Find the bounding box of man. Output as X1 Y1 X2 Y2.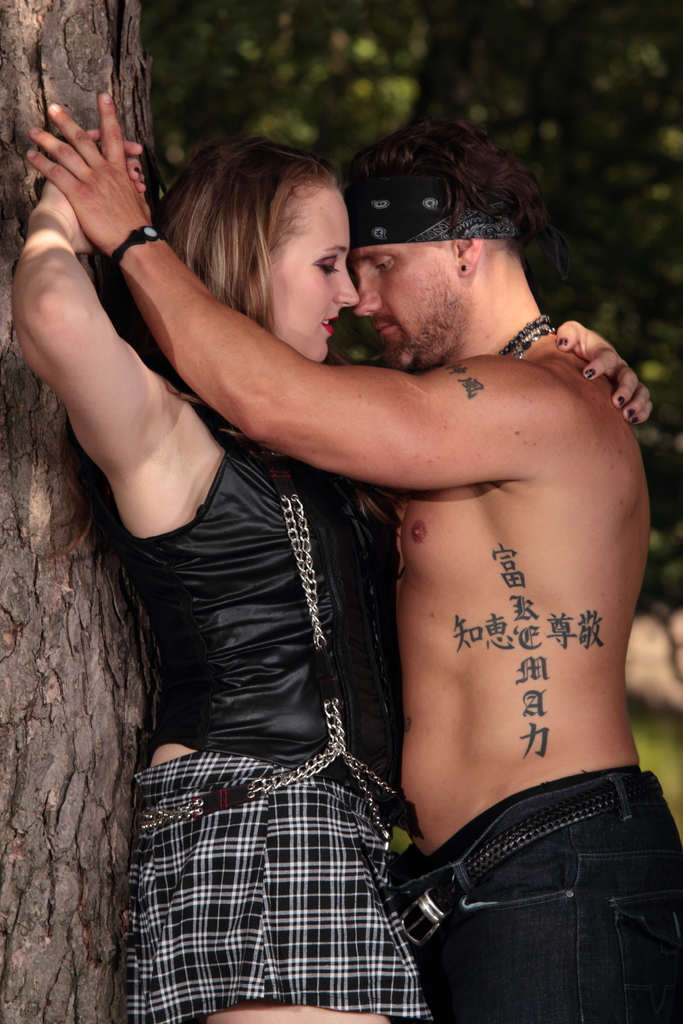
56 86 666 905.
